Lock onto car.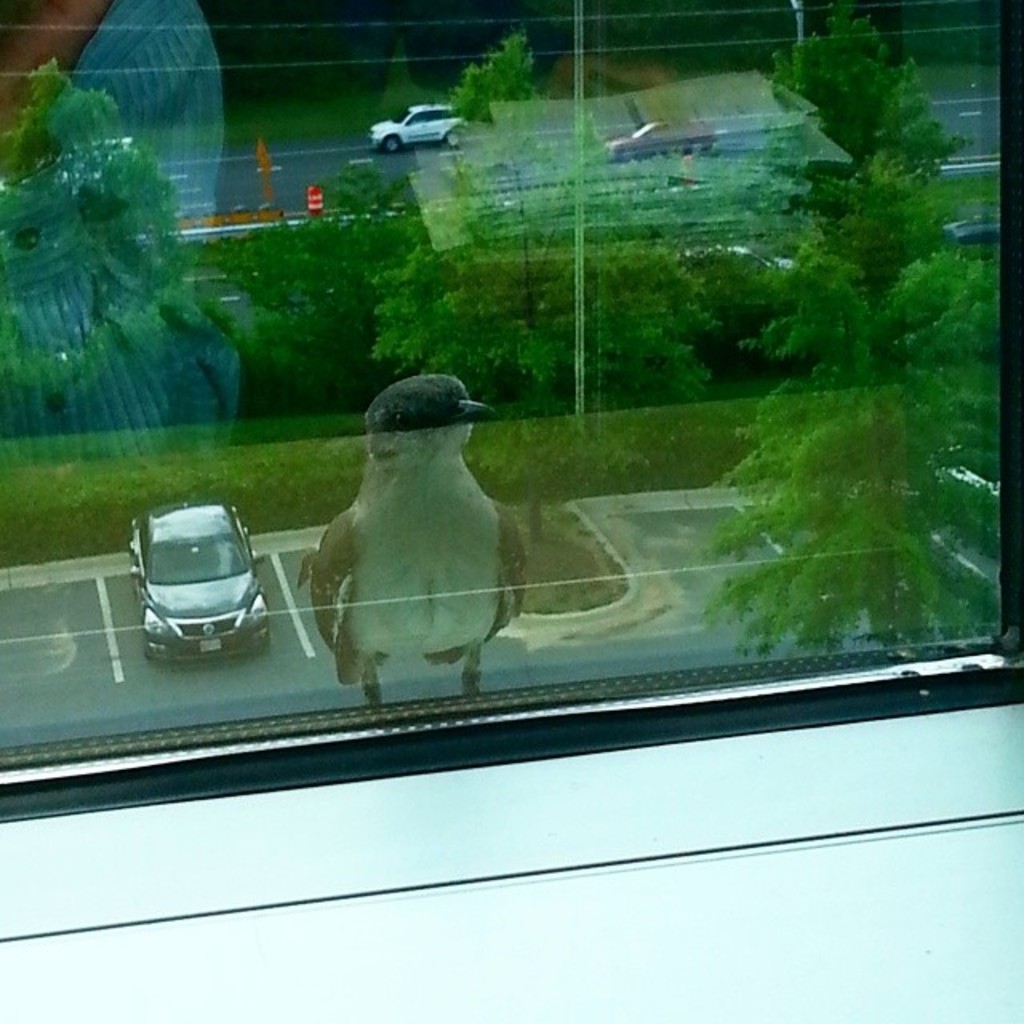
Locked: x1=365 y1=101 x2=470 y2=149.
